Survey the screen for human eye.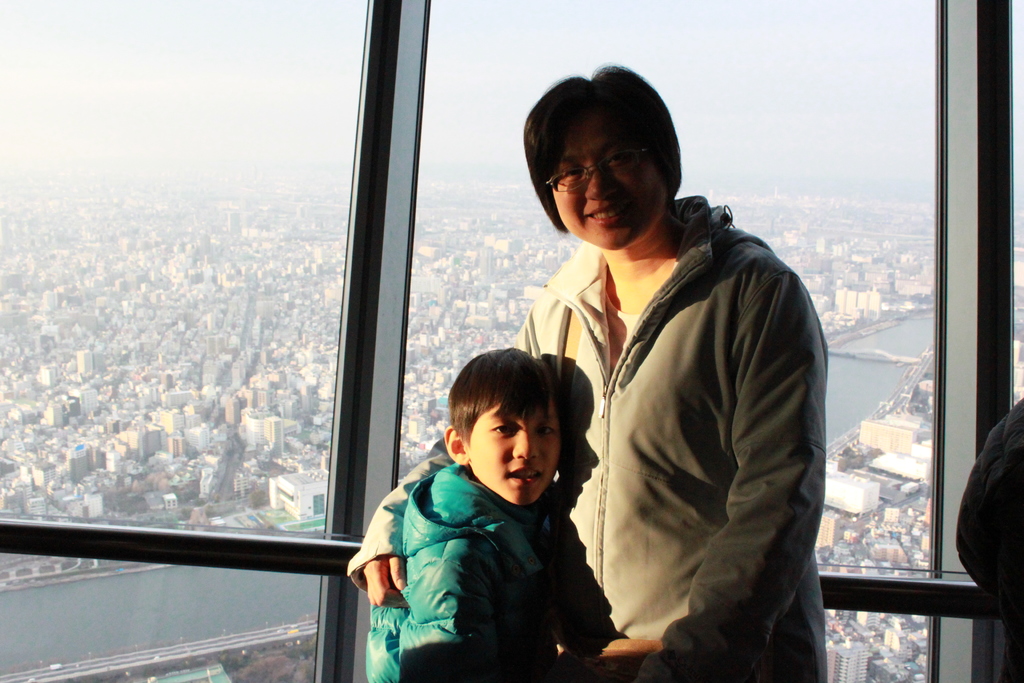
Survey found: (left=535, top=424, right=560, bottom=436).
